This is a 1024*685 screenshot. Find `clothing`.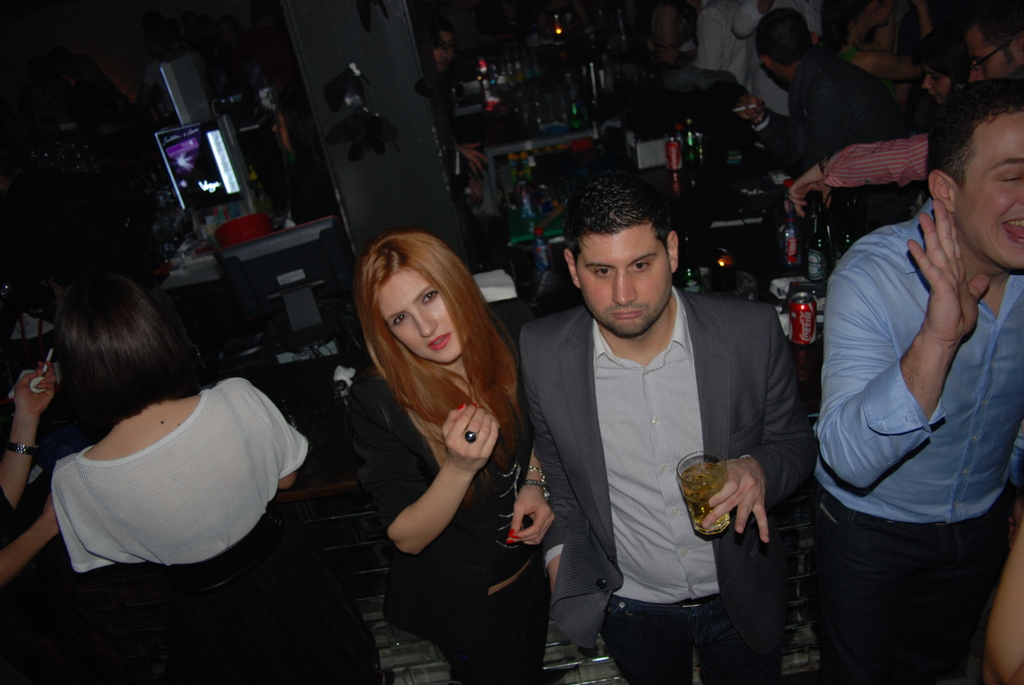
Bounding box: crop(600, 585, 795, 684).
